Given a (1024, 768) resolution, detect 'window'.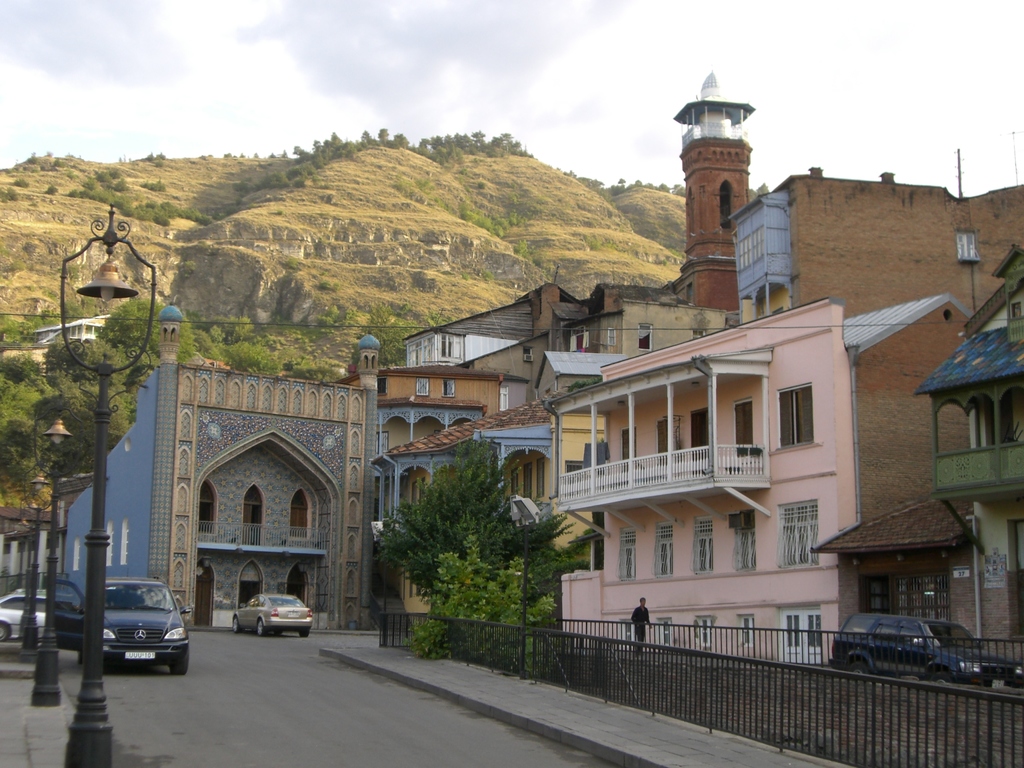
[658,414,676,474].
